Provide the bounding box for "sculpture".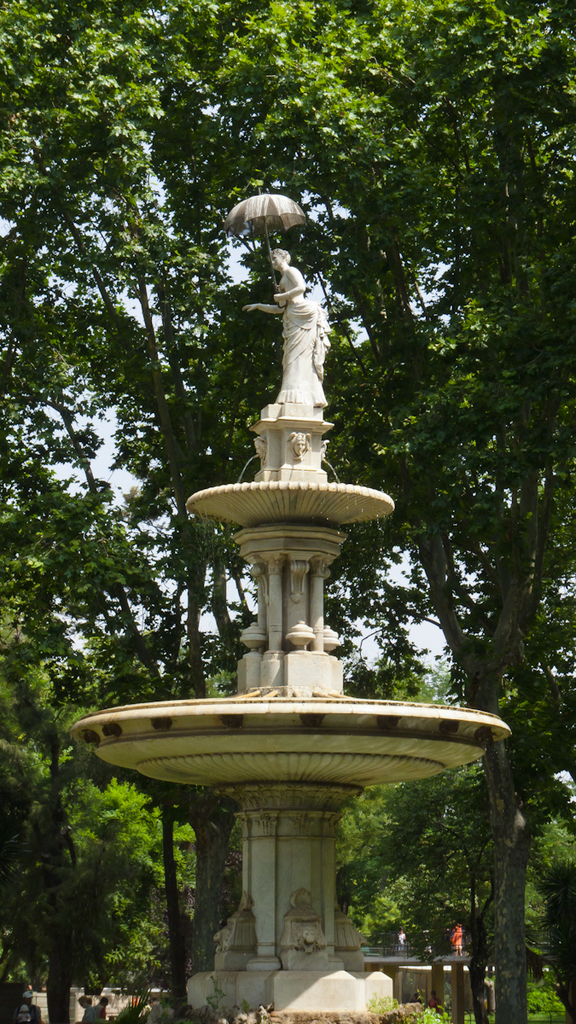
region(239, 227, 337, 415).
